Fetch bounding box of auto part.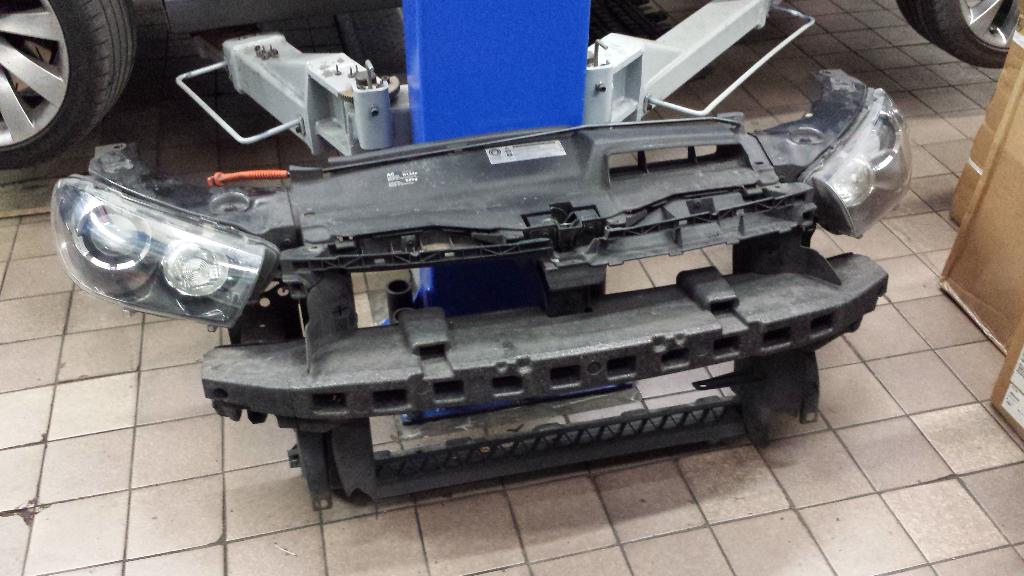
Bbox: BBox(50, 65, 916, 514).
